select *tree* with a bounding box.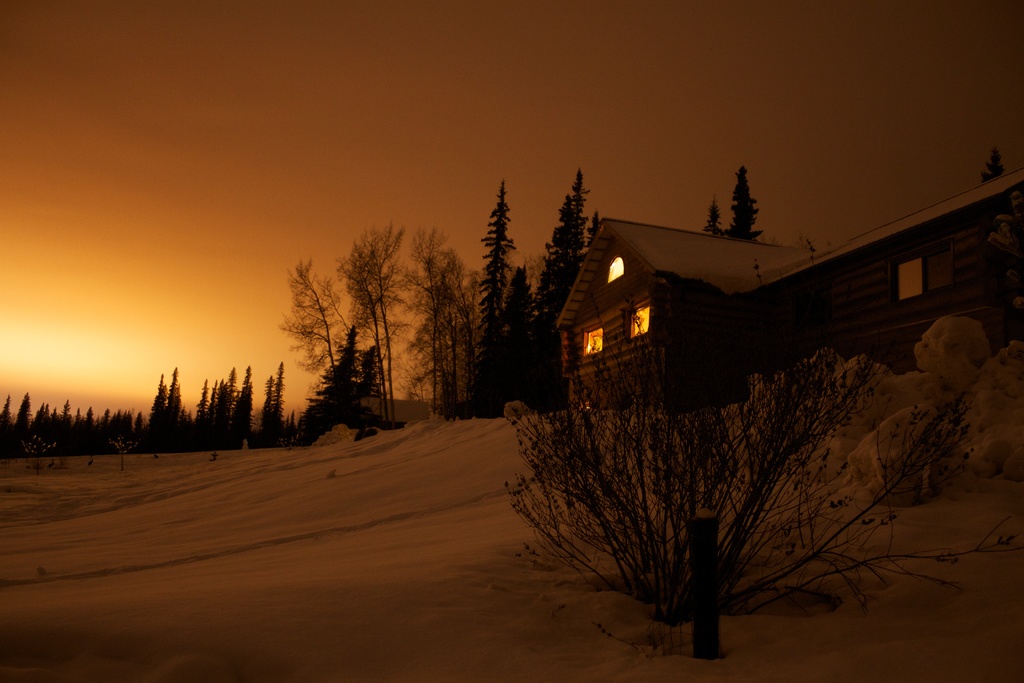
select_region(145, 377, 169, 458).
